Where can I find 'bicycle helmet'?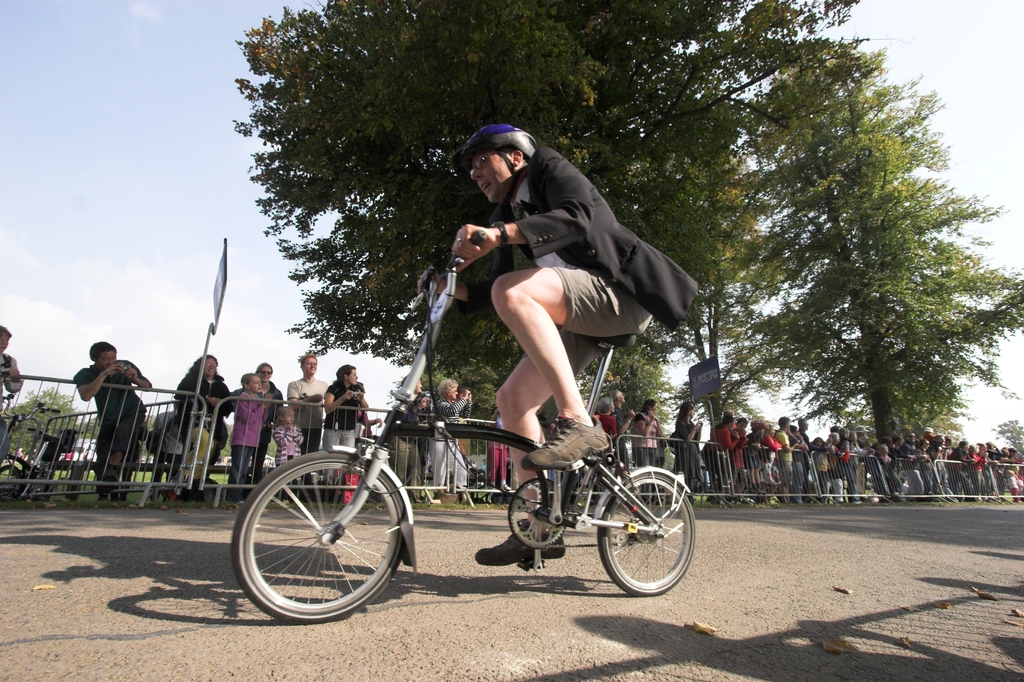
You can find it at rect(454, 122, 546, 191).
